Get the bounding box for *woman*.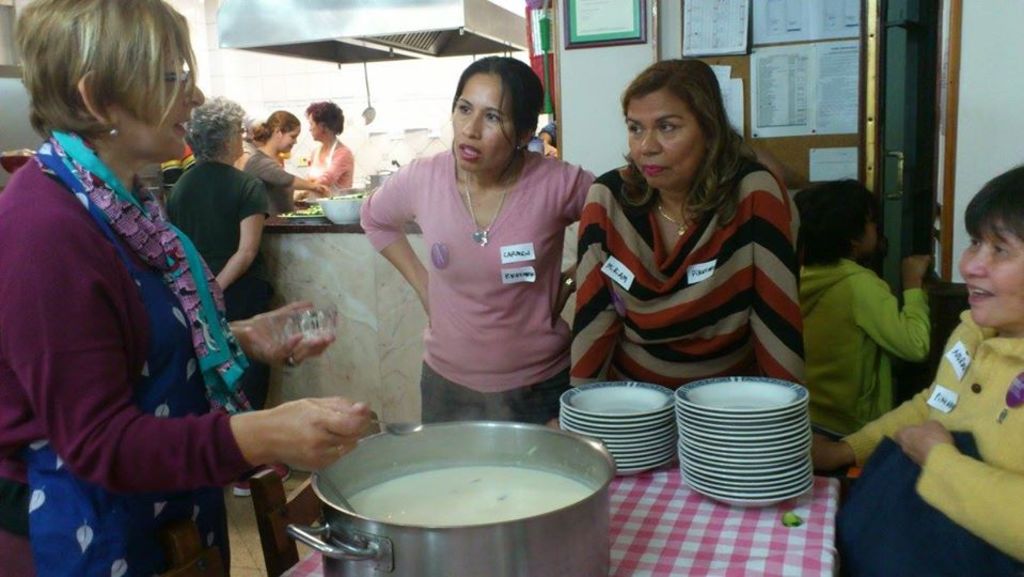
rect(168, 85, 281, 501).
